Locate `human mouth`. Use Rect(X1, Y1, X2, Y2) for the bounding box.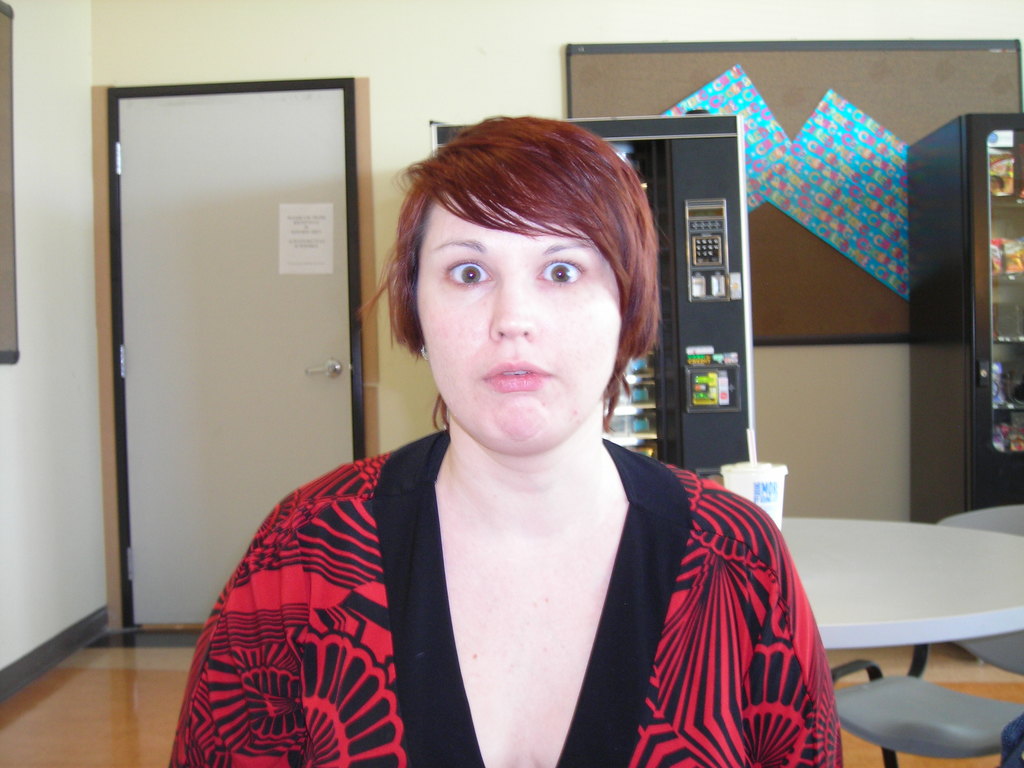
Rect(492, 364, 546, 381).
